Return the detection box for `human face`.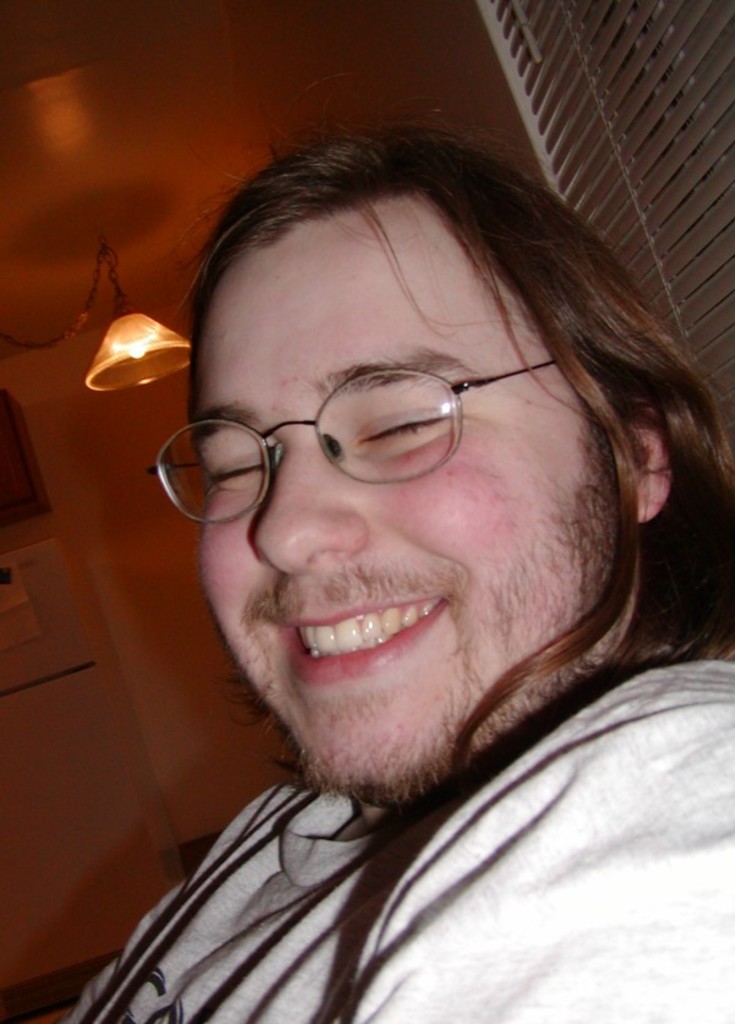
x1=198 y1=208 x2=621 y2=779.
